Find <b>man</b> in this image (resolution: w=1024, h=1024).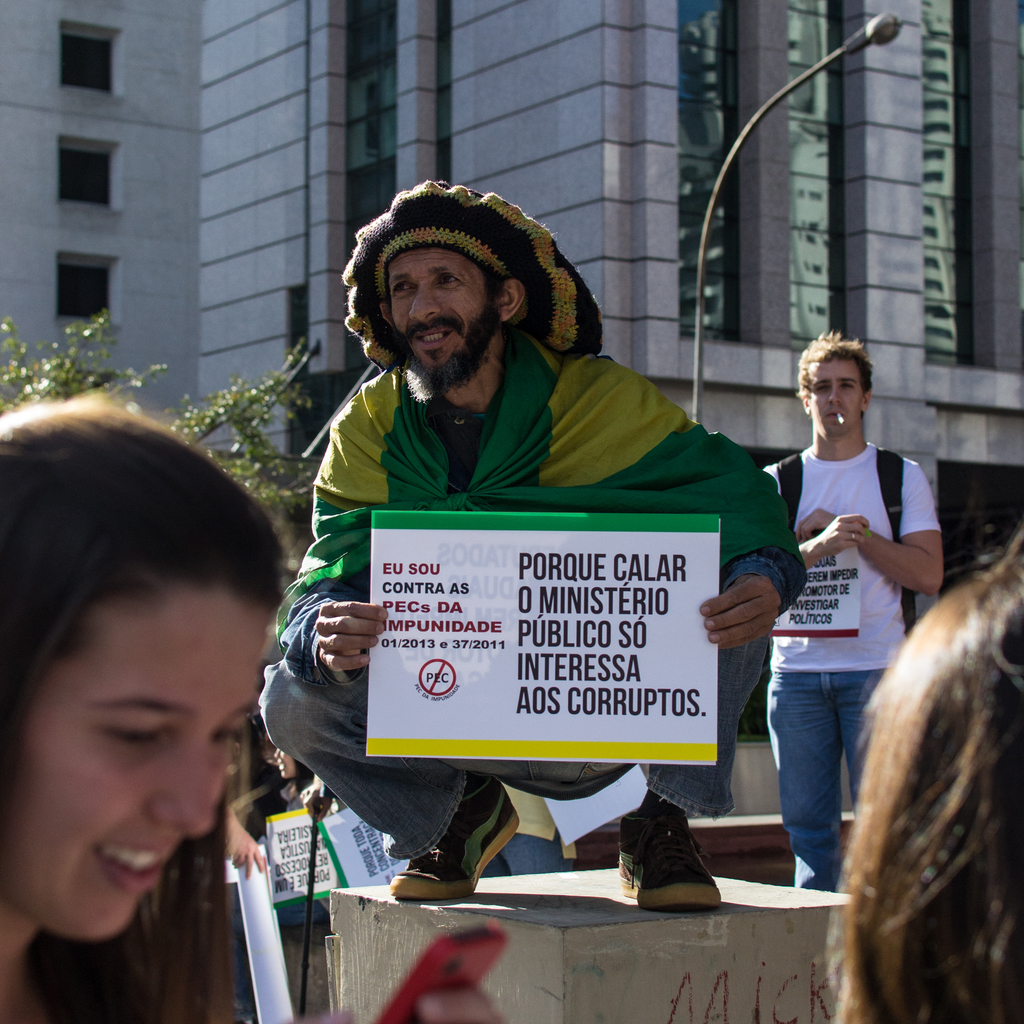
(x1=257, y1=212, x2=817, y2=934).
